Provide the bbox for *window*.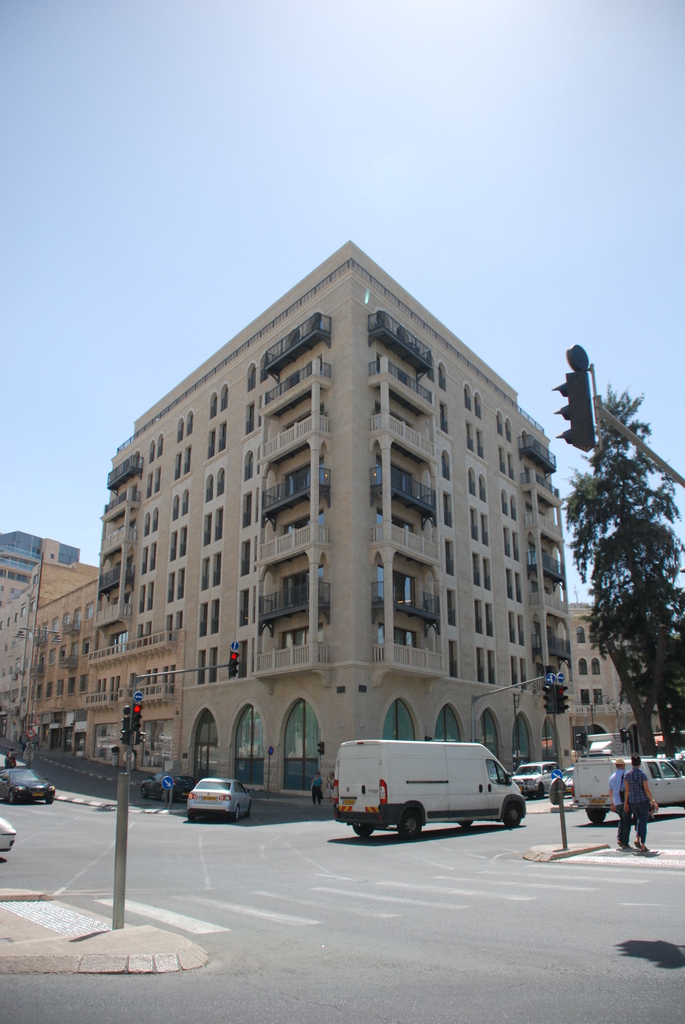
[x1=10, y1=672, x2=19, y2=677].
